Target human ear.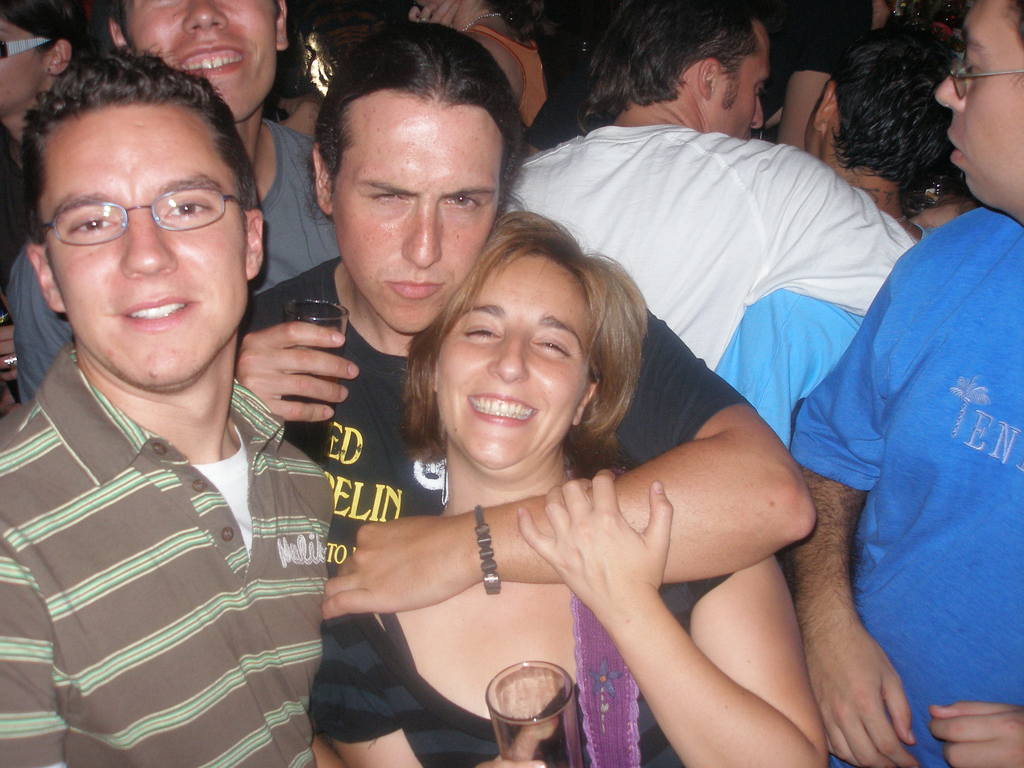
Target region: {"left": 246, "top": 206, "right": 264, "bottom": 282}.
